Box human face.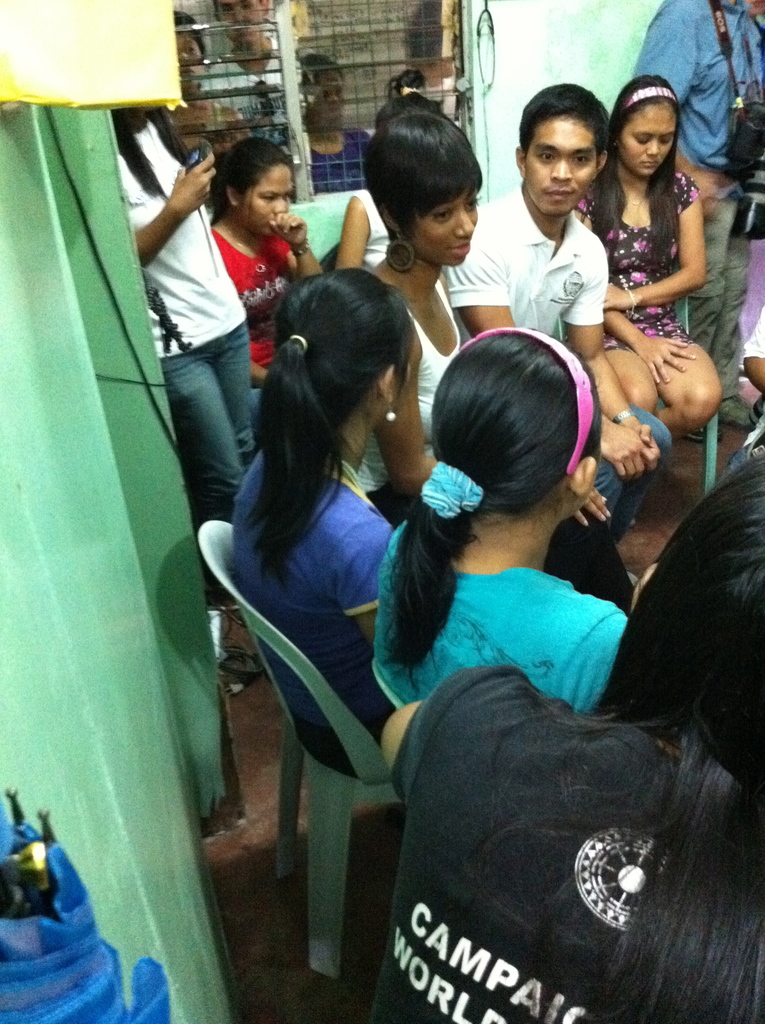
(622, 104, 672, 183).
